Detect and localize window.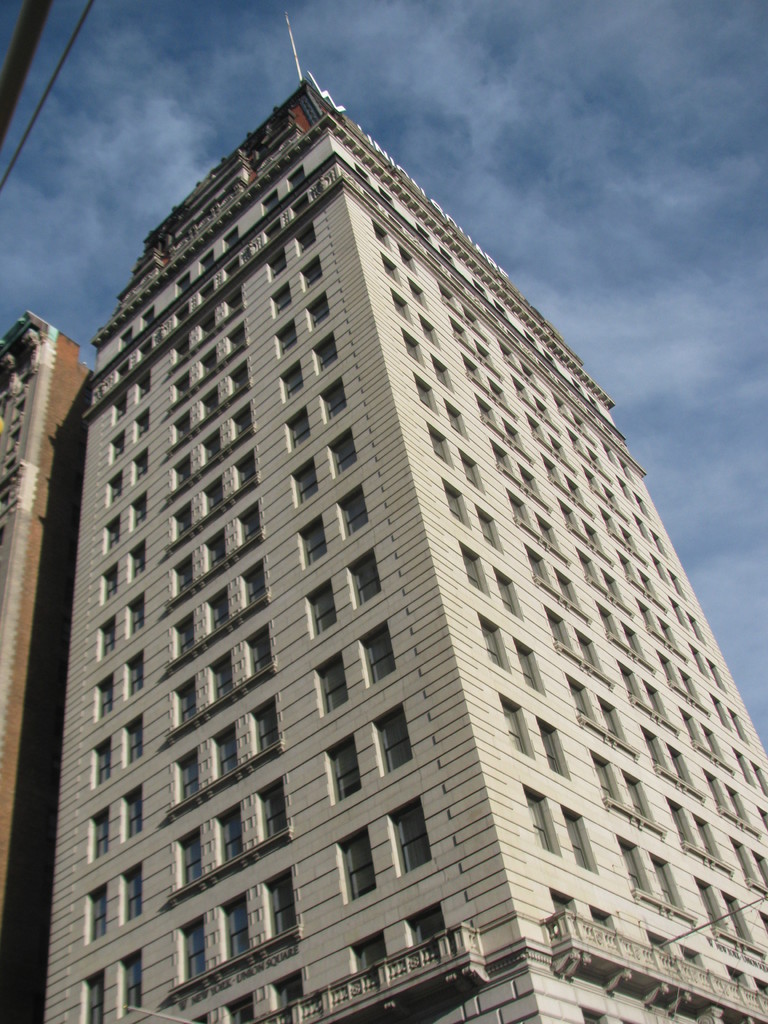
Localized at (446,312,470,347).
